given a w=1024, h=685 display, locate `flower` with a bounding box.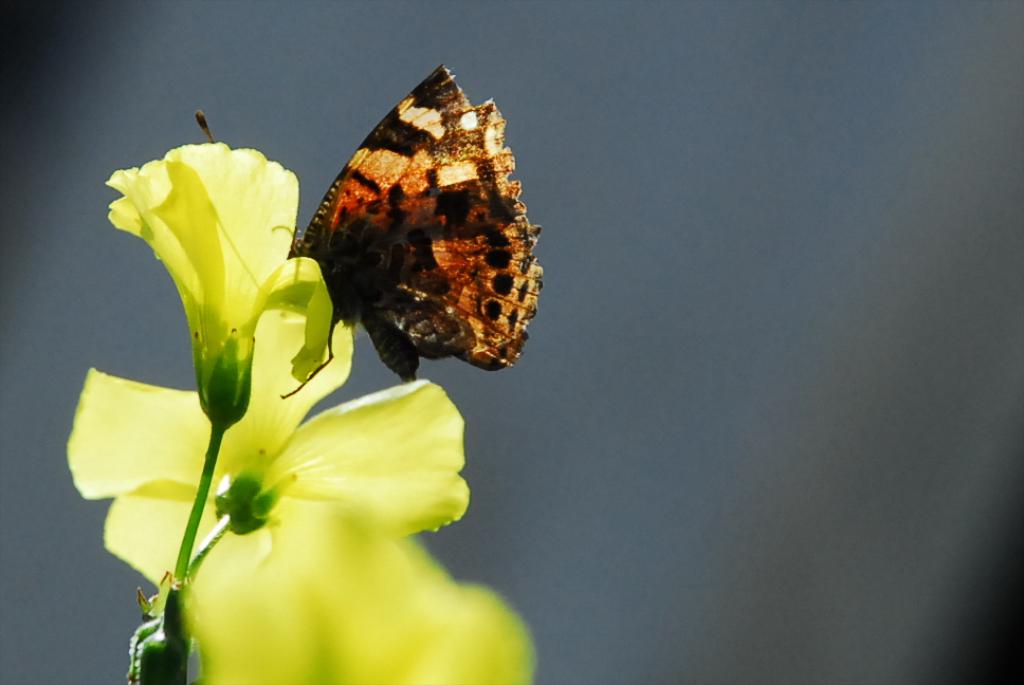
Located: select_region(65, 322, 470, 569).
